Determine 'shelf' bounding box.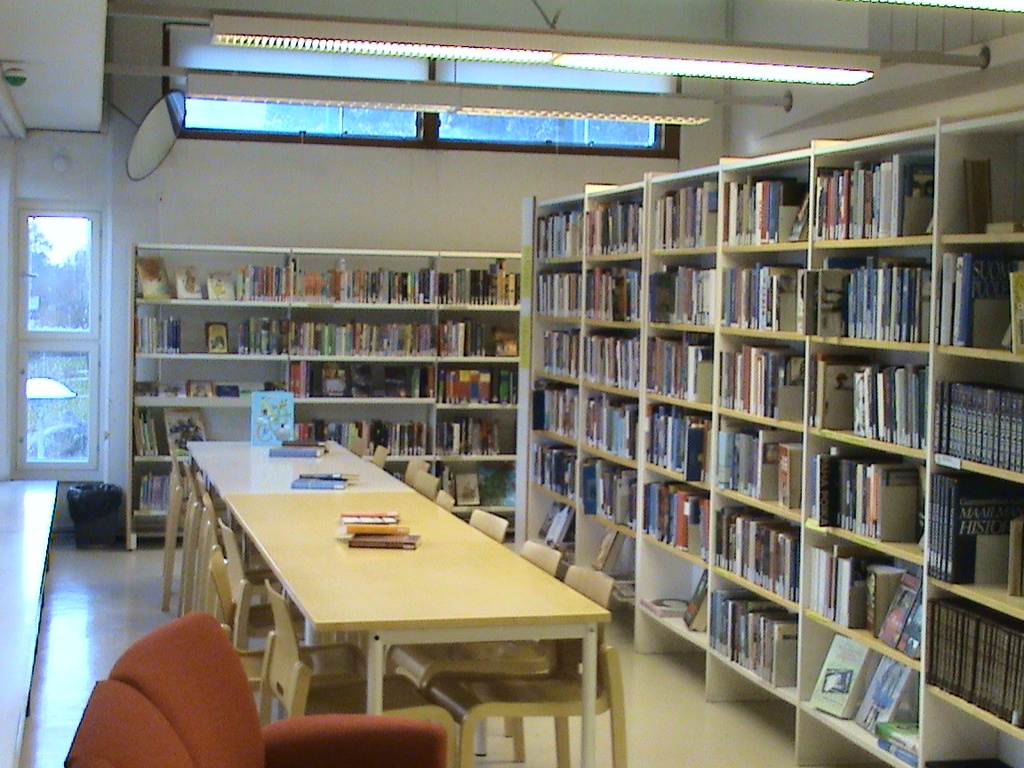
Determined: bbox=(292, 244, 442, 316).
